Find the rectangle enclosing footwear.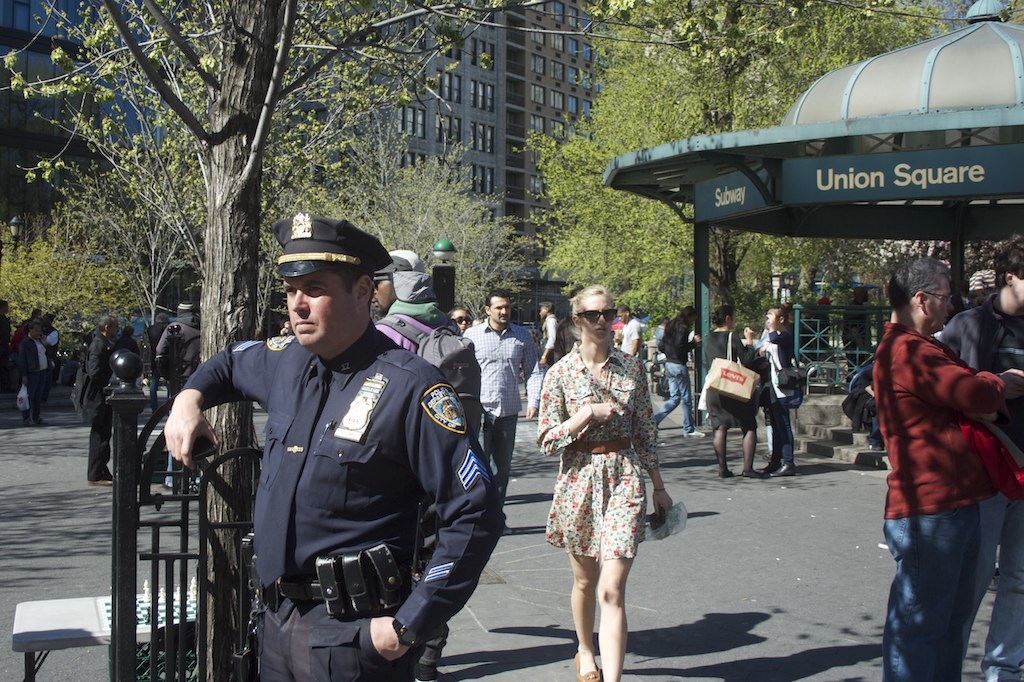
bbox(766, 455, 790, 475).
